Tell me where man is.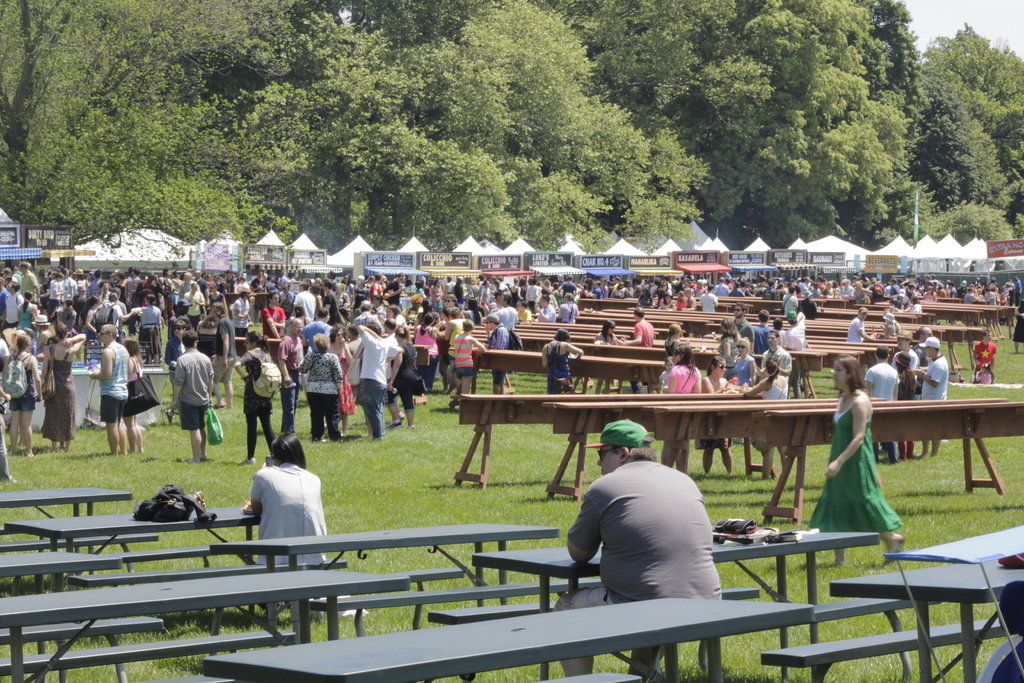
man is at bbox(301, 309, 335, 352).
